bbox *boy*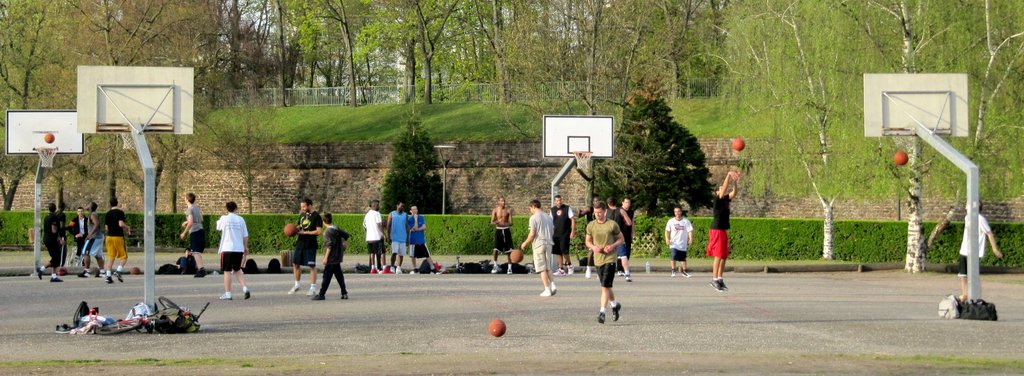
detection(66, 207, 88, 261)
